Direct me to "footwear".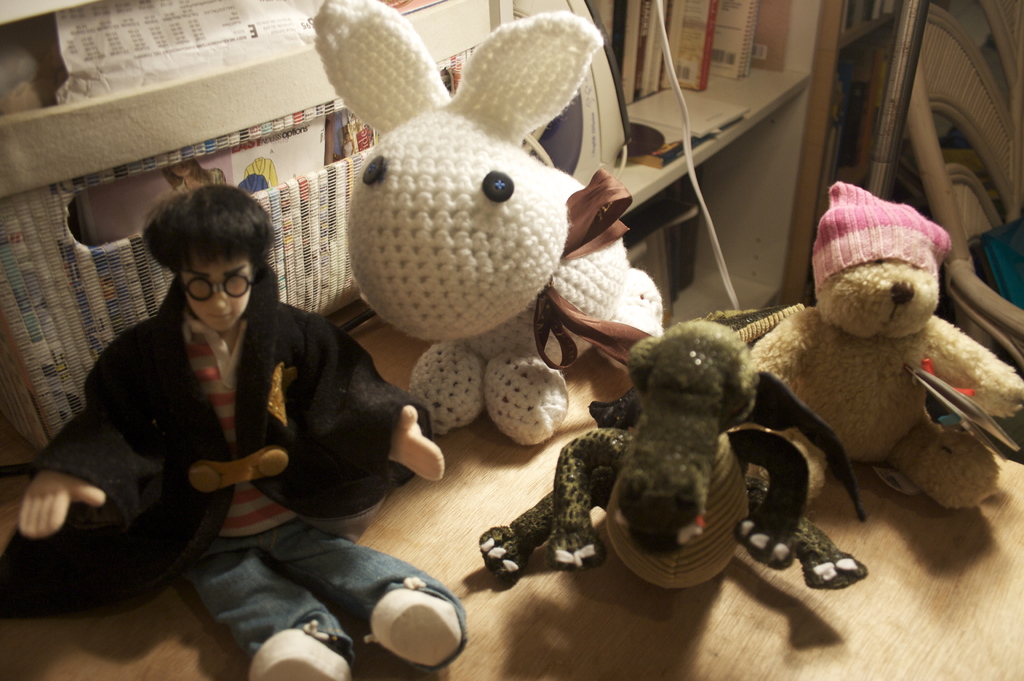
Direction: rect(371, 586, 463, 668).
